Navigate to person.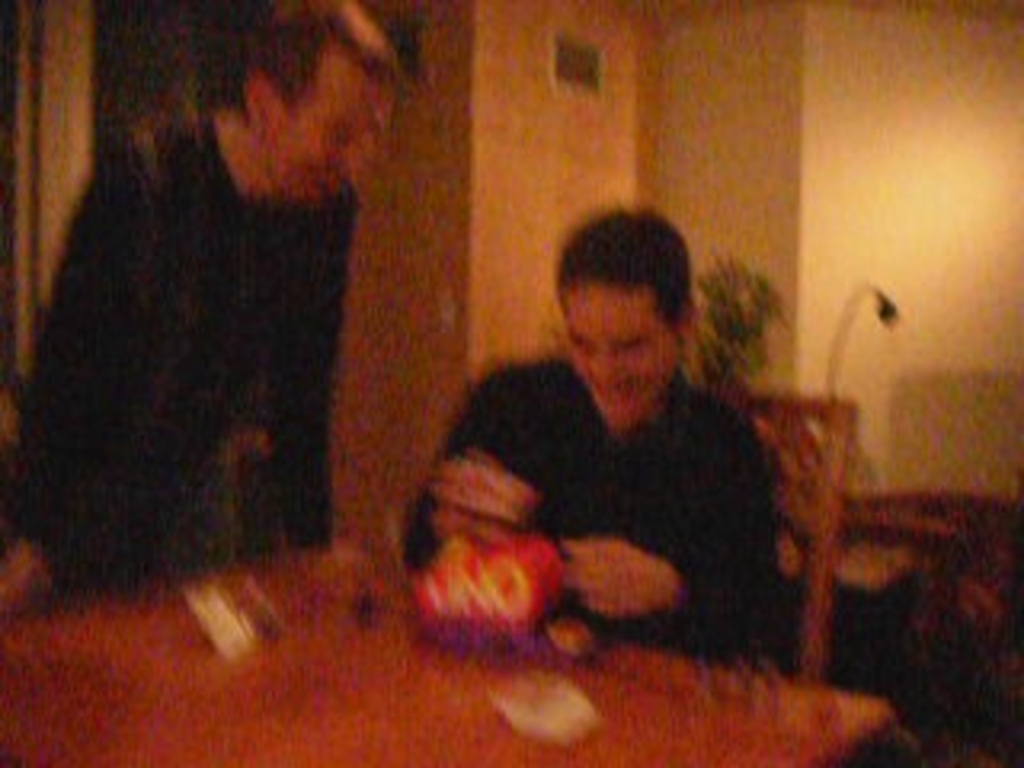
Navigation target: select_region(406, 202, 790, 675).
